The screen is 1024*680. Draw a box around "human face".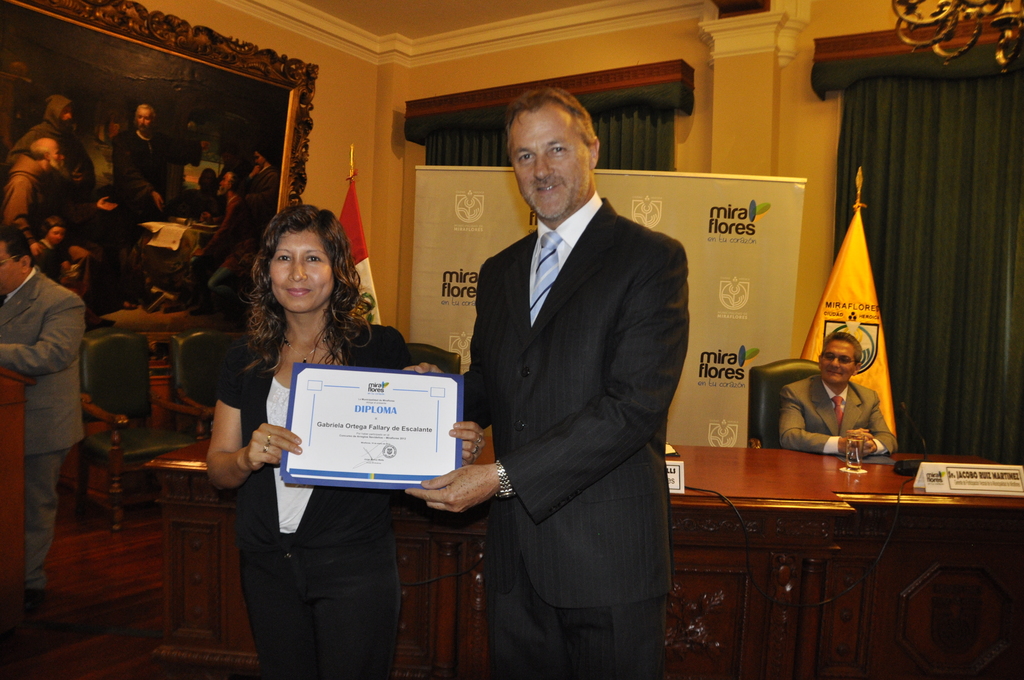
[47,227,61,244].
